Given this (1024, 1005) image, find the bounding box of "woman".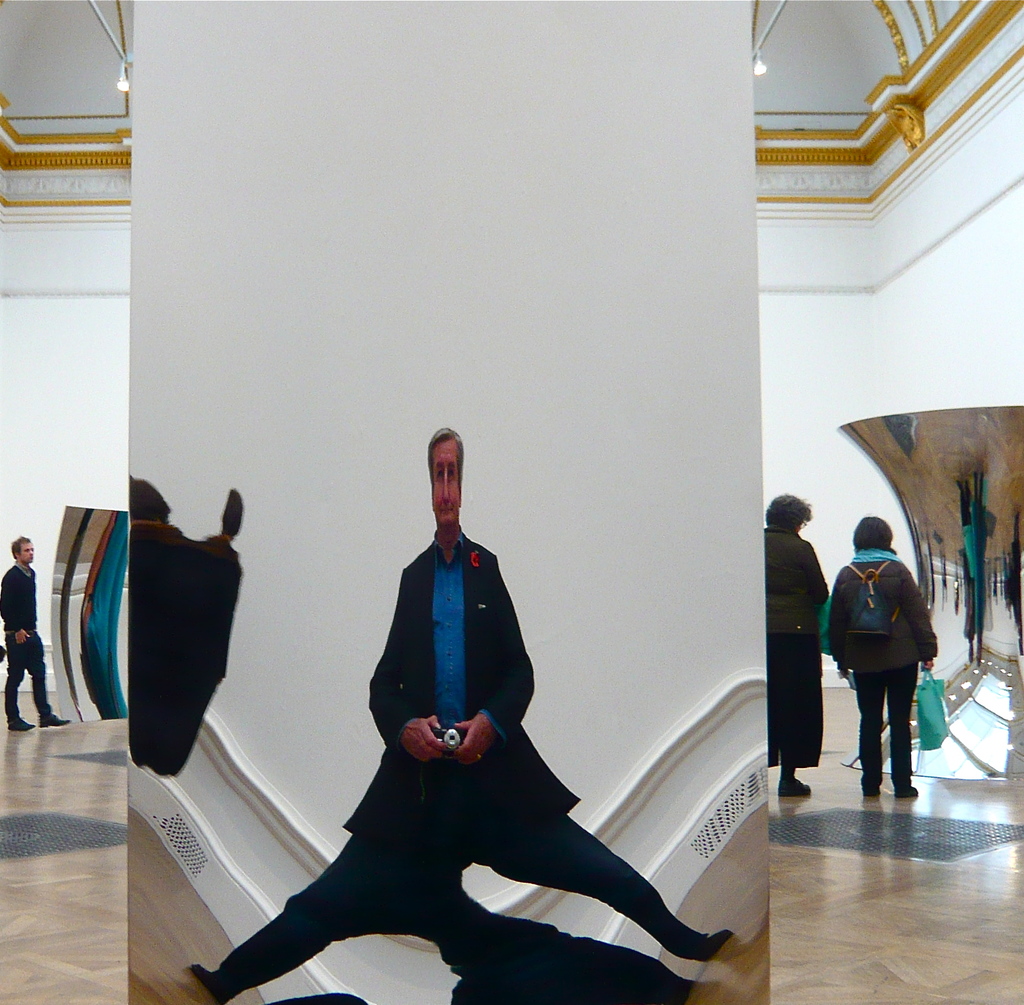
770:495:829:805.
